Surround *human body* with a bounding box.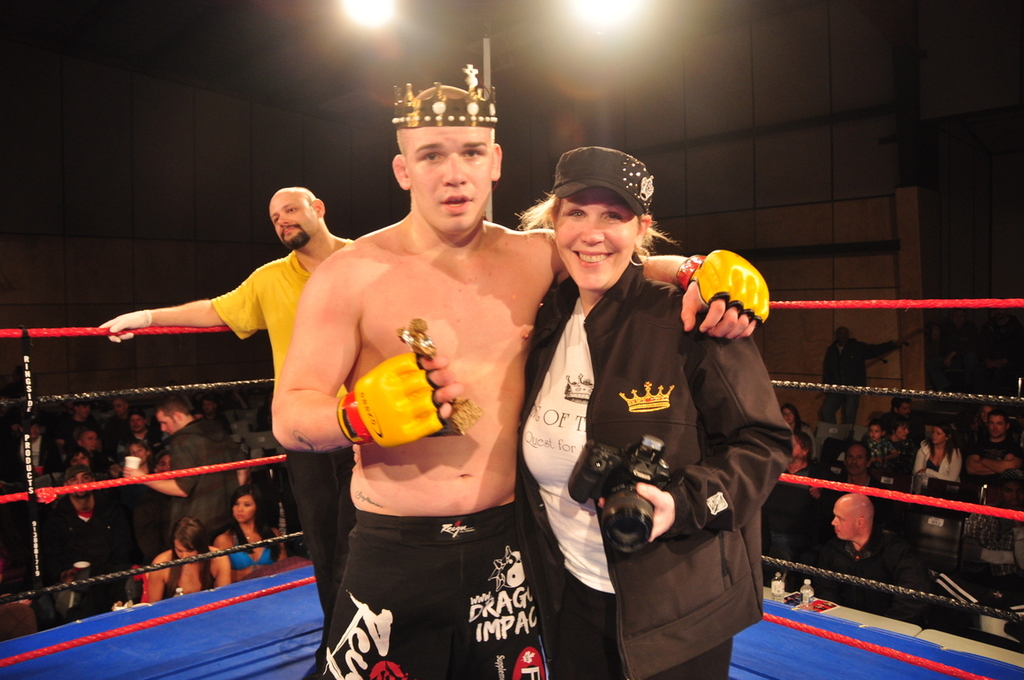
Rect(814, 444, 899, 527).
